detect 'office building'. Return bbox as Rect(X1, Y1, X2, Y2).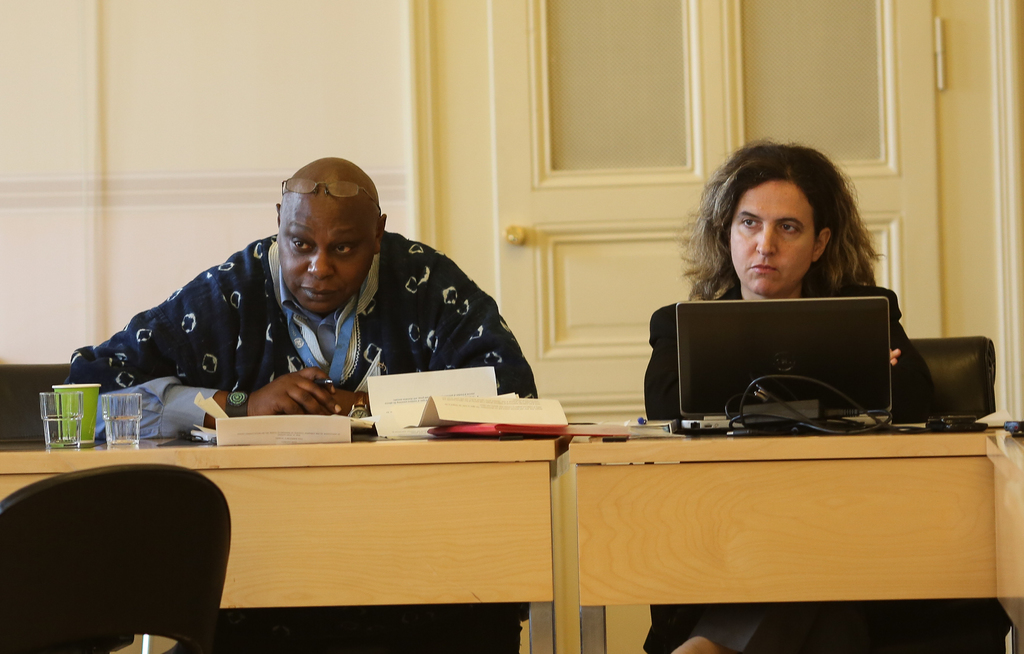
Rect(0, 60, 1023, 631).
